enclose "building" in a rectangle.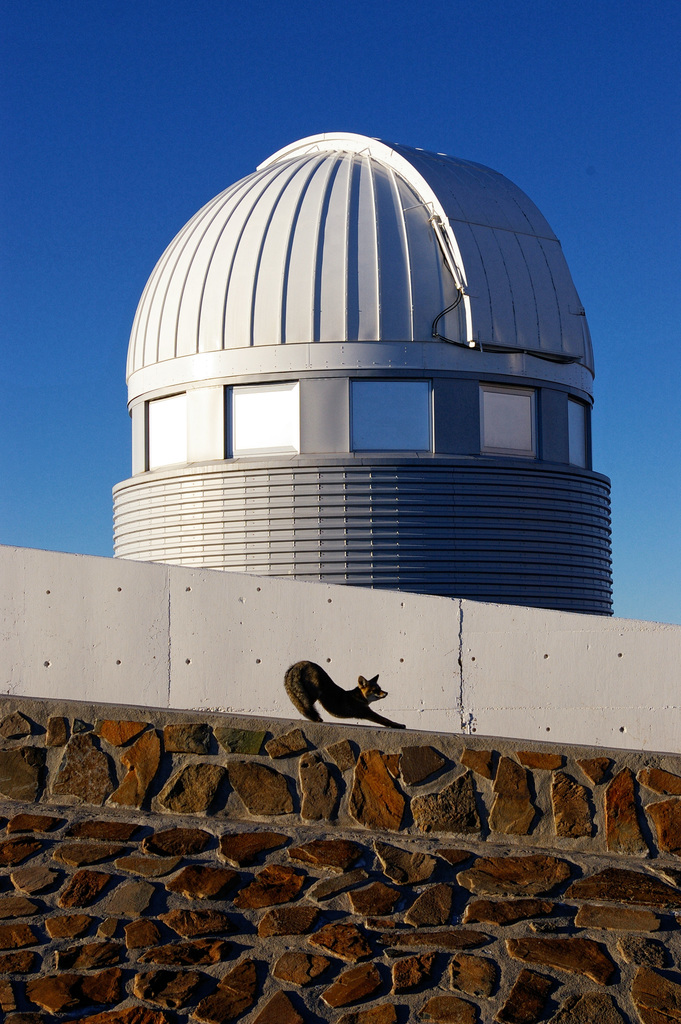
0 127 680 1023.
